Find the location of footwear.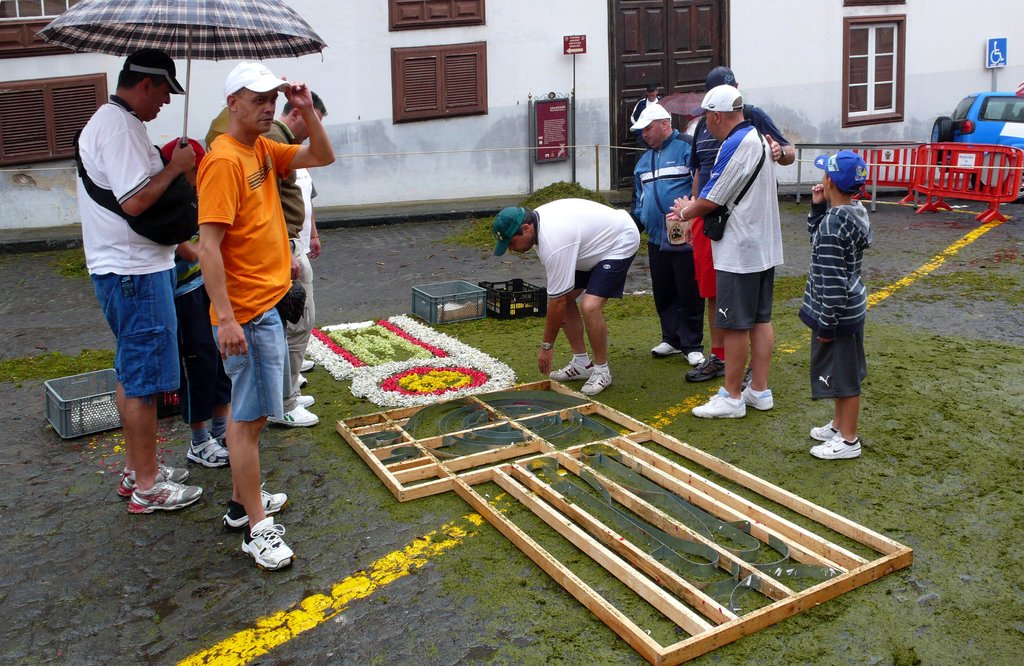
Location: 182/430/237/467.
